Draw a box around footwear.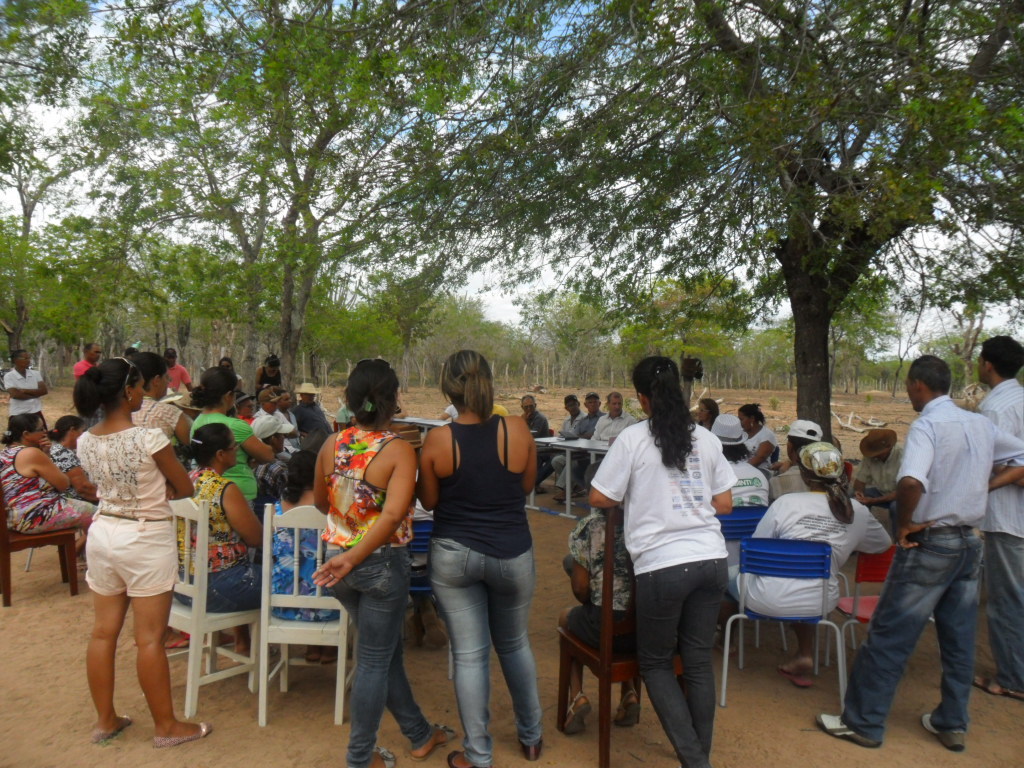
locate(612, 690, 642, 726).
